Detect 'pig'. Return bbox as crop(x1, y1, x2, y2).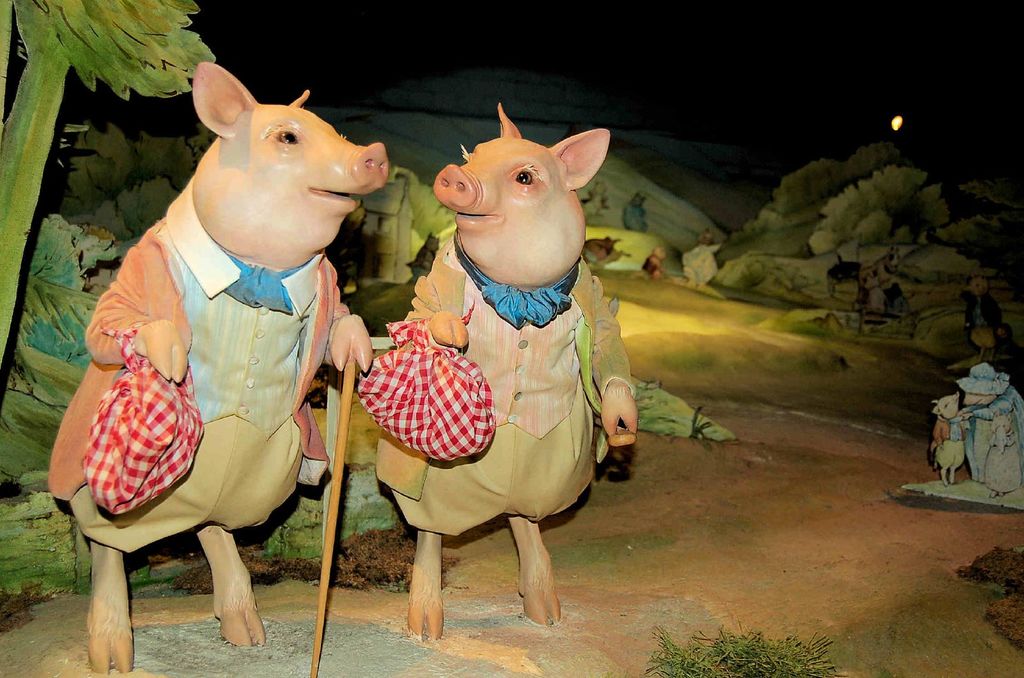
crop(45, 59, 391, 675).
